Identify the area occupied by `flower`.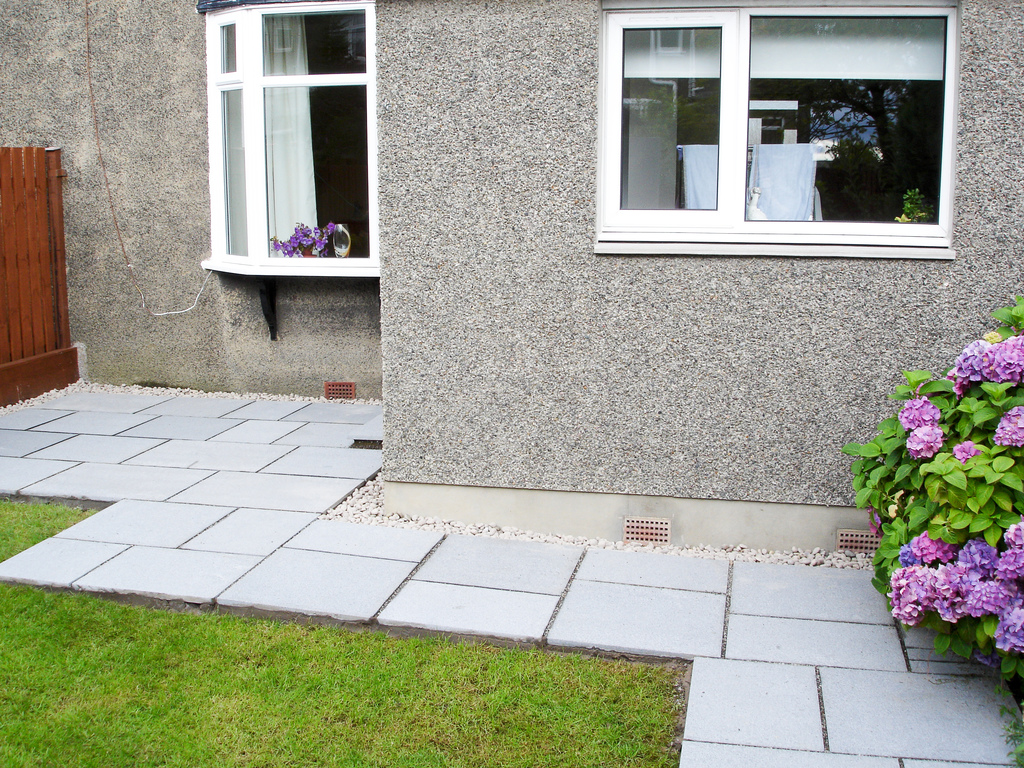
Area: left=893, top=394, right=938, bottom=428.
